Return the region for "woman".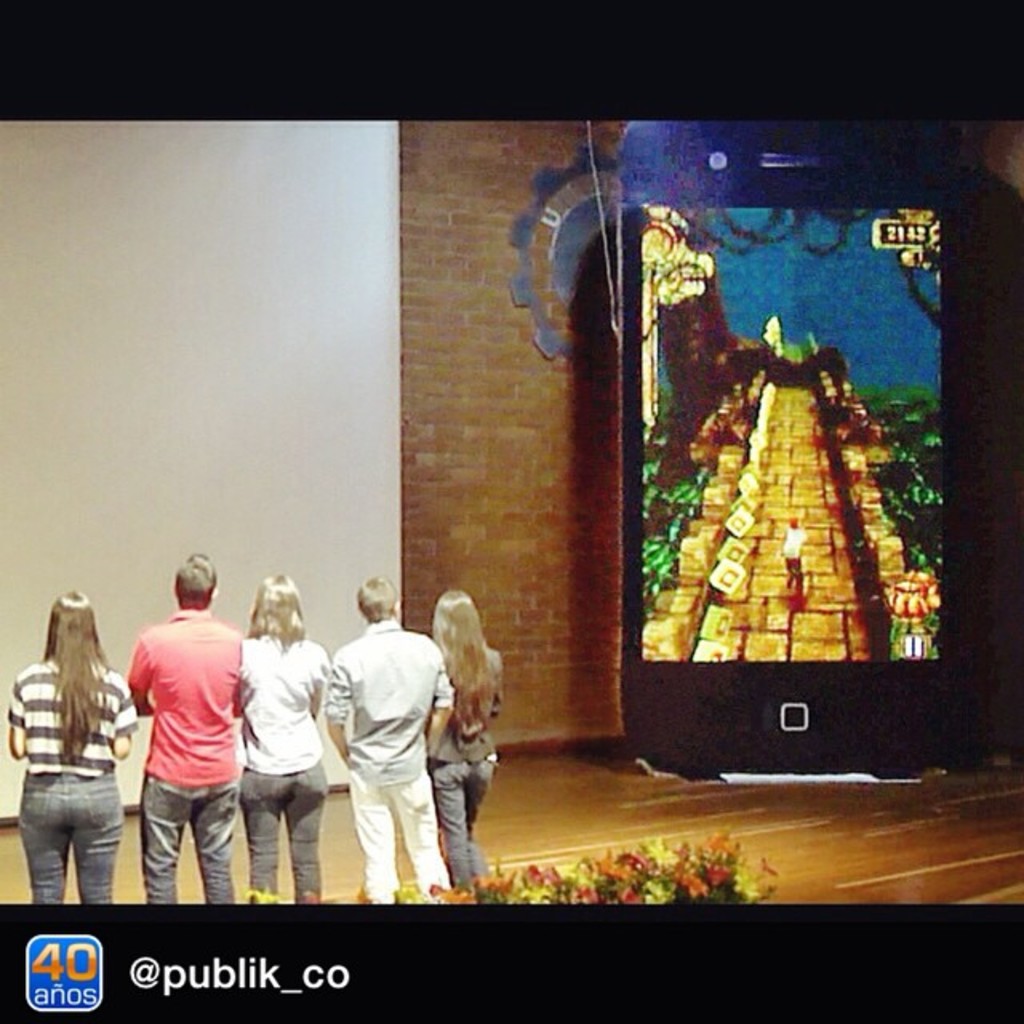
left=422, top=589, right=502, bottom=888.
